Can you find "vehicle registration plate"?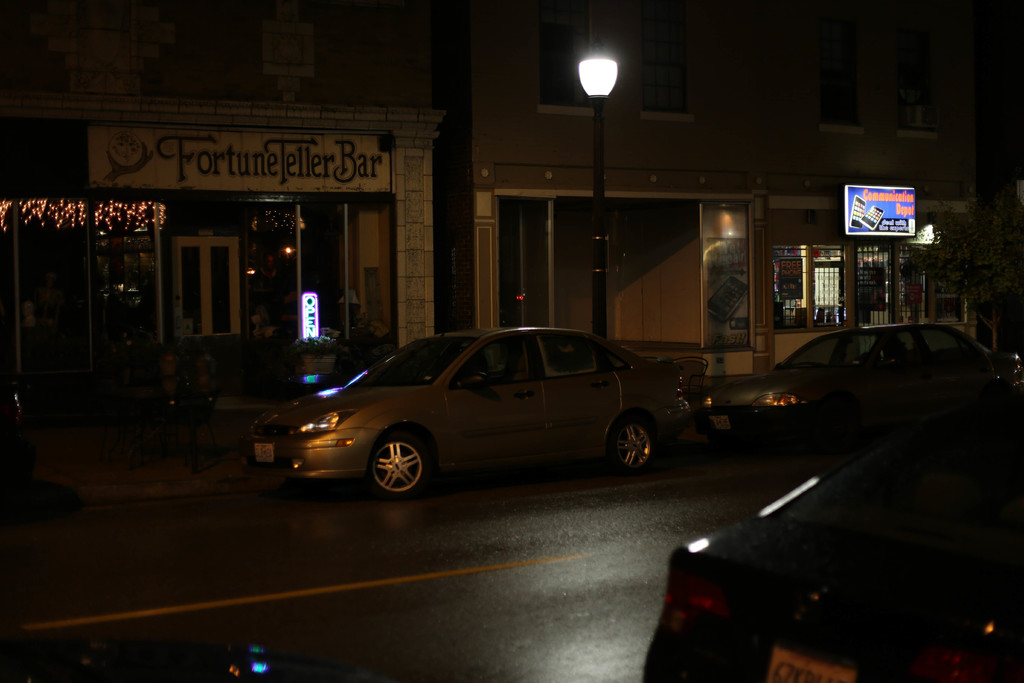
Yes, bounding box: 763, 648, 855, 682.
